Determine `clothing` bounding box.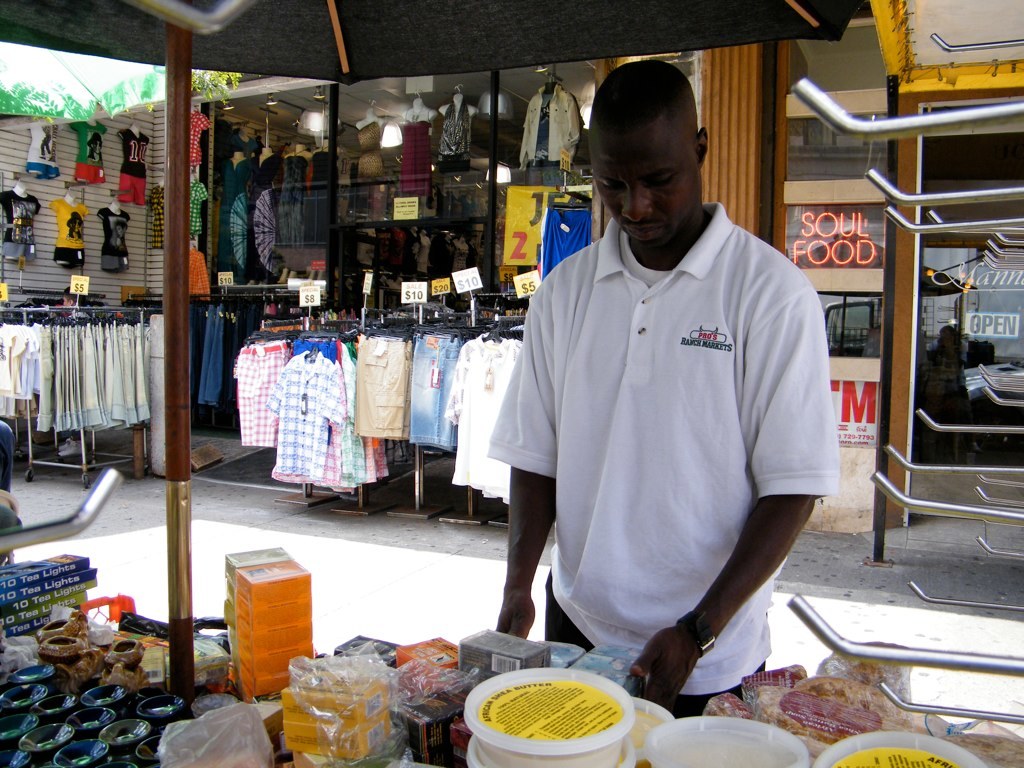
Determined: pyautogui.locateOnScreen(193, 169, 218, 247).
